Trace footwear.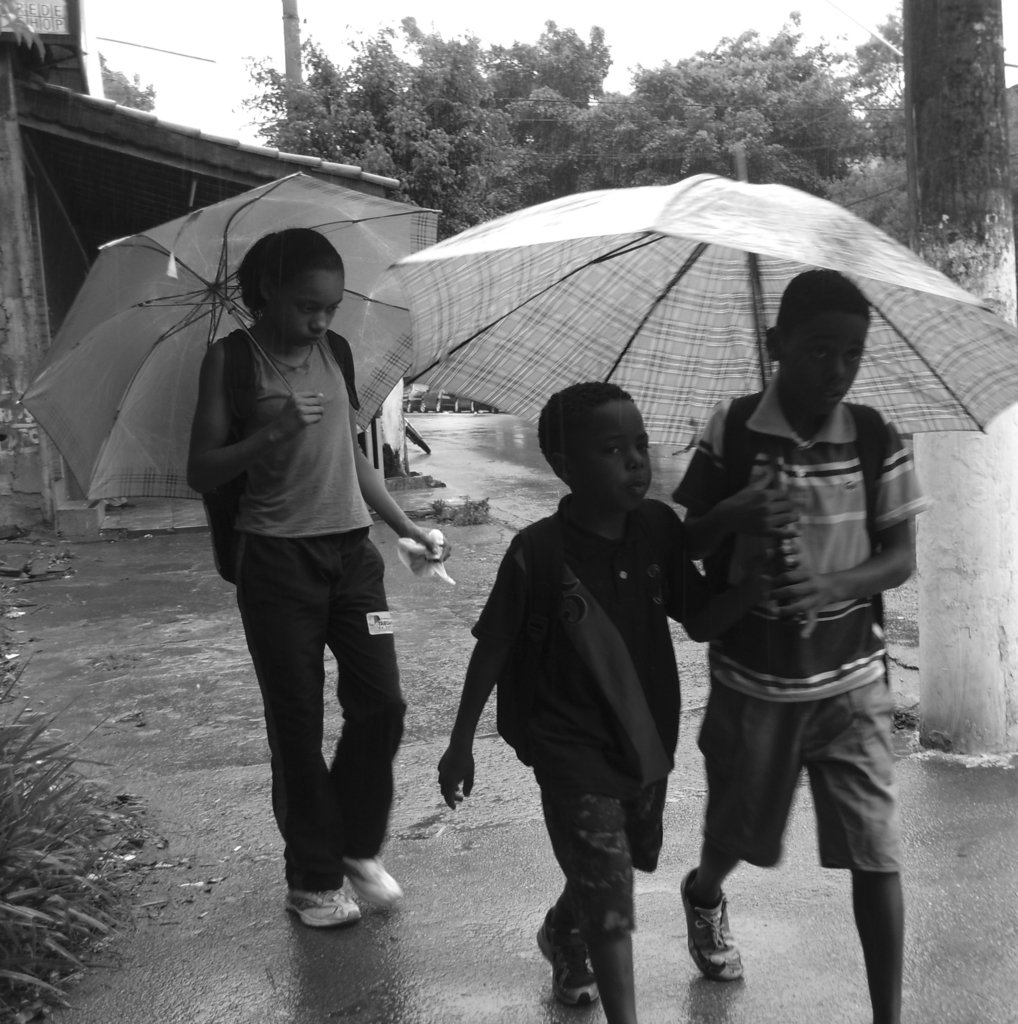
Traced to left=678, top=867, right=745, bottom=988.
